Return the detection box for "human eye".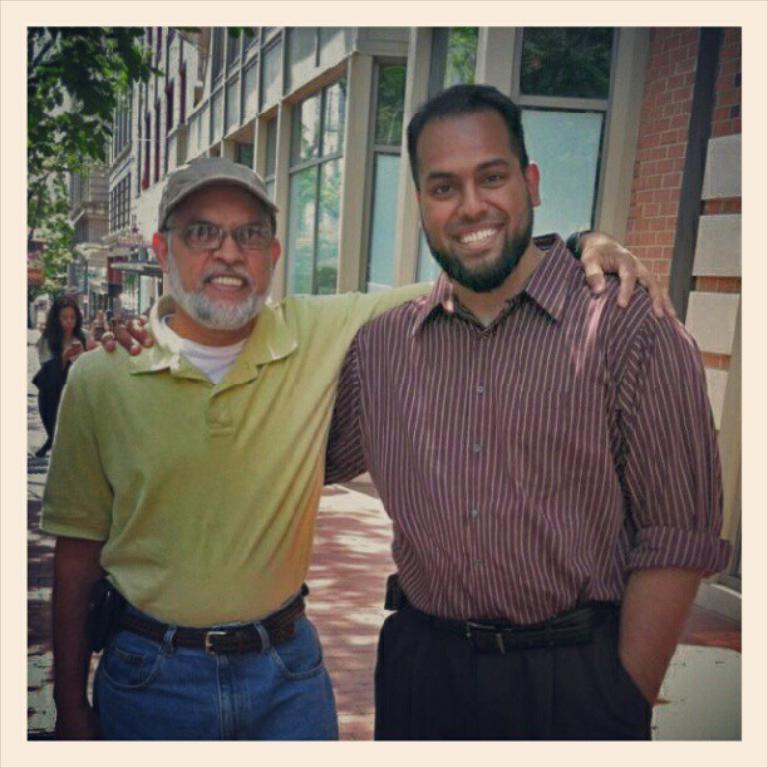
[476,169,509,186].
